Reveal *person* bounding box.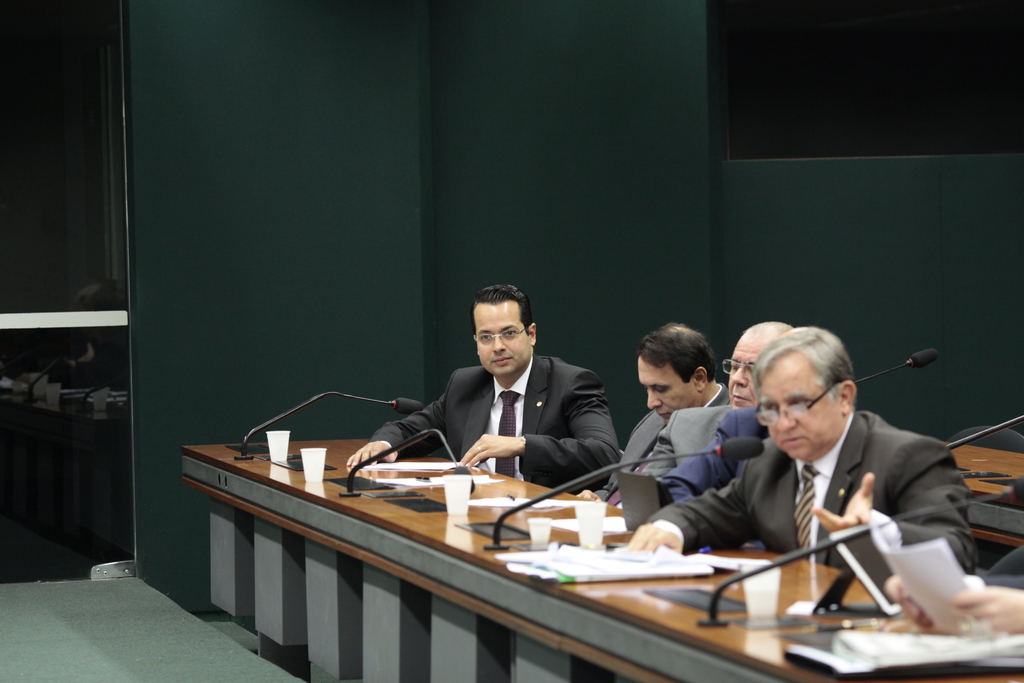
Revealed: pyautogui.locateOnScreen(585, 319, 730, 509).
